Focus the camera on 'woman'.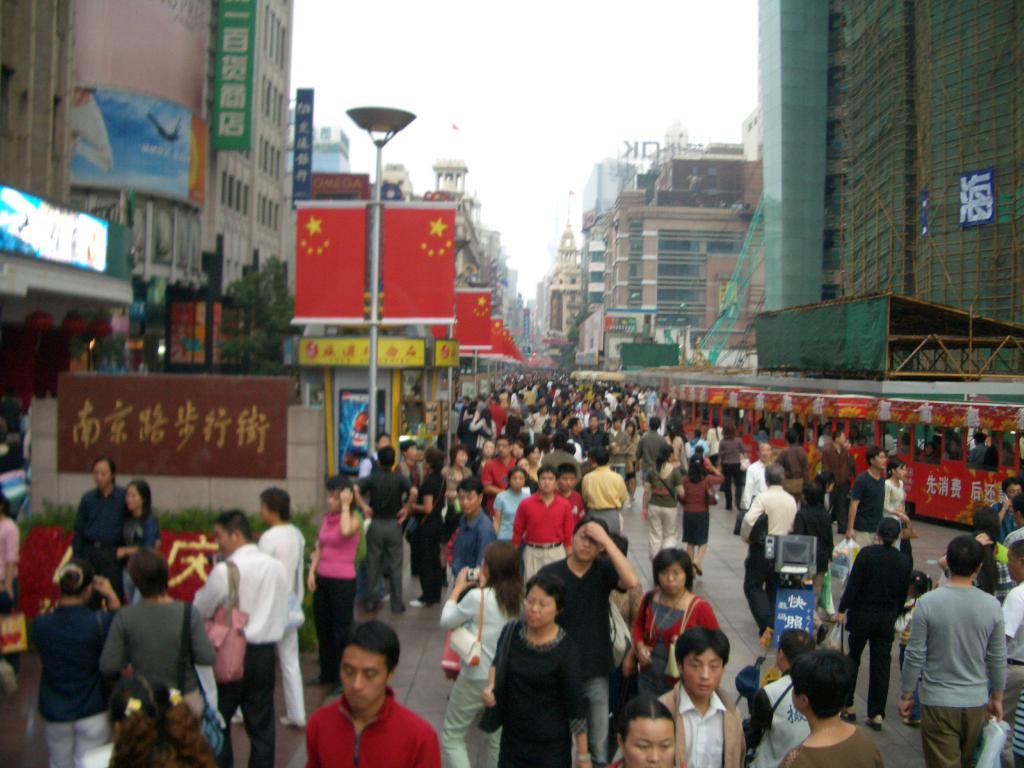
Focus region: (112, 477, 170, 600).
